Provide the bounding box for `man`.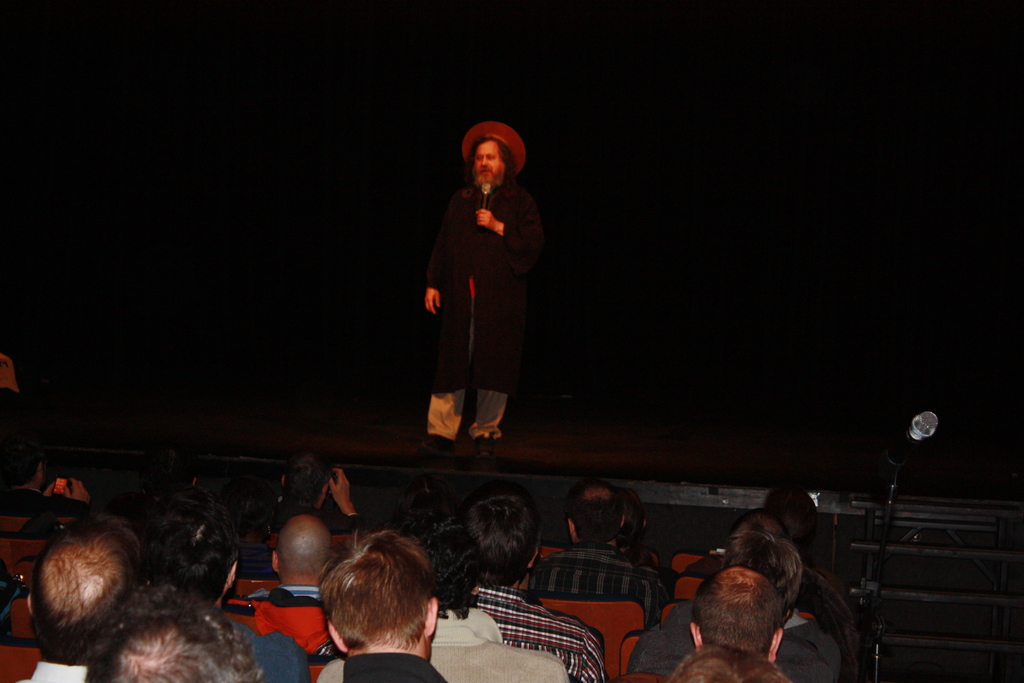
bbox=[79, 603, 266, 682].
